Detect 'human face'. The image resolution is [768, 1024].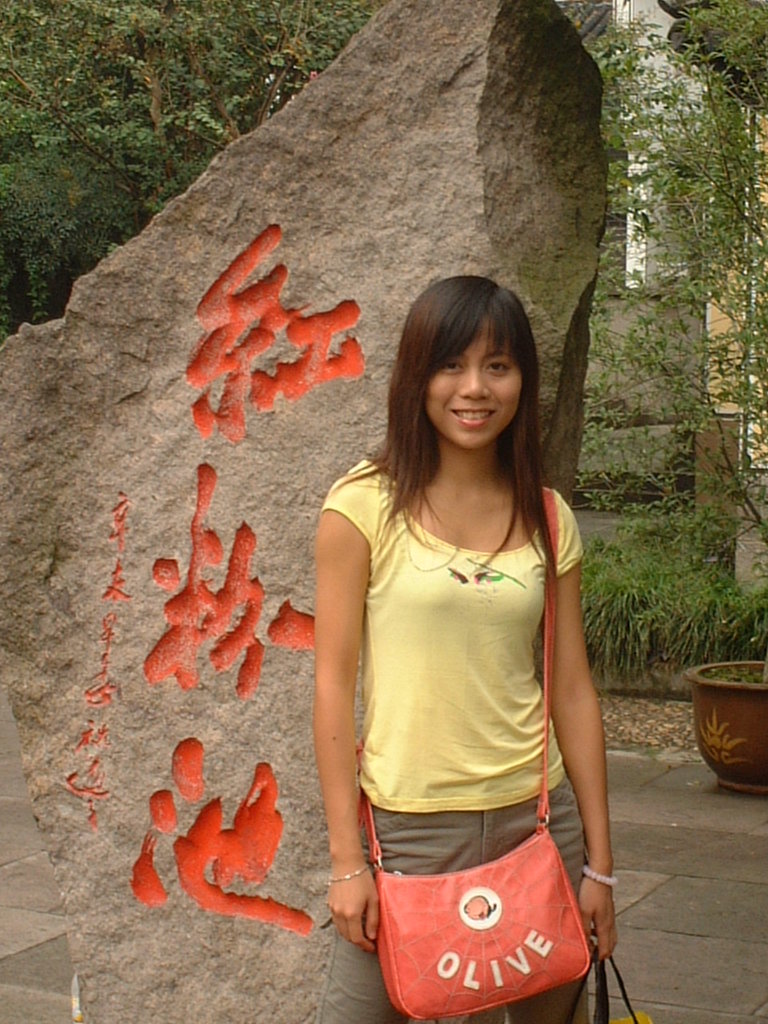
(x1=428, y1=322, x2=525, y2=442).
